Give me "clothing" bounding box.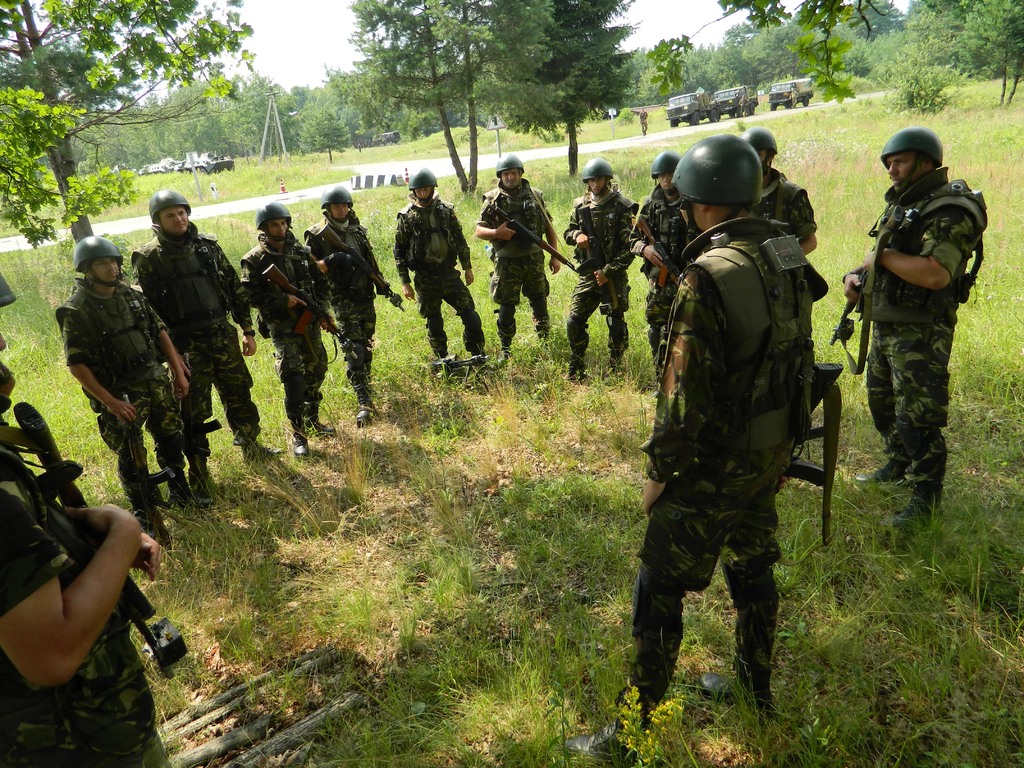
pyautogui.locateOnScreen(397, 193, 490, 368).
